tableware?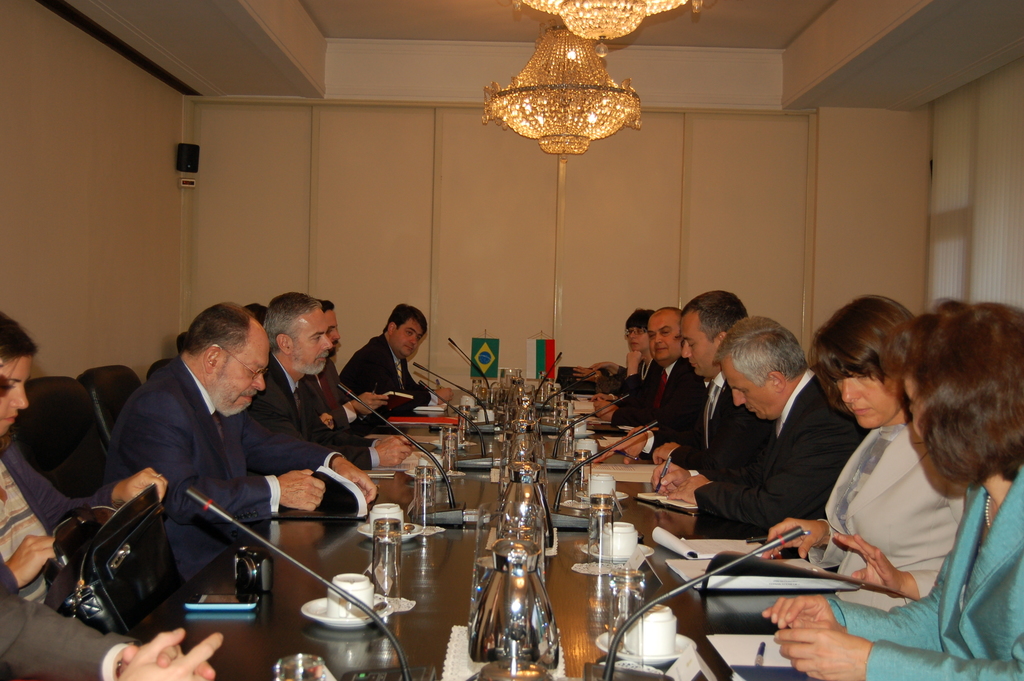
region(594, 605, 699, 667)
